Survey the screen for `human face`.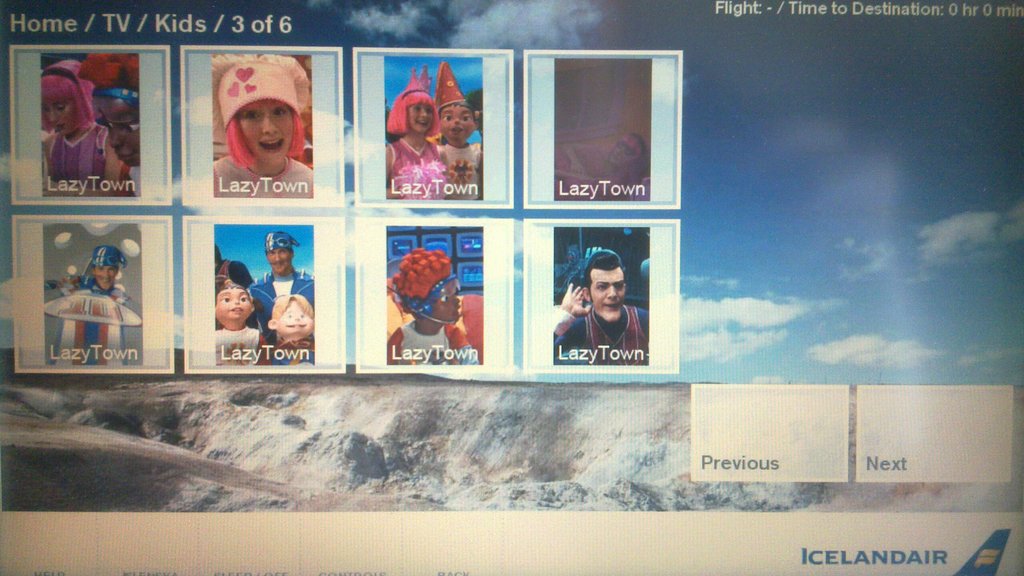
Survey found: box=[275, 300, 315, 337].
